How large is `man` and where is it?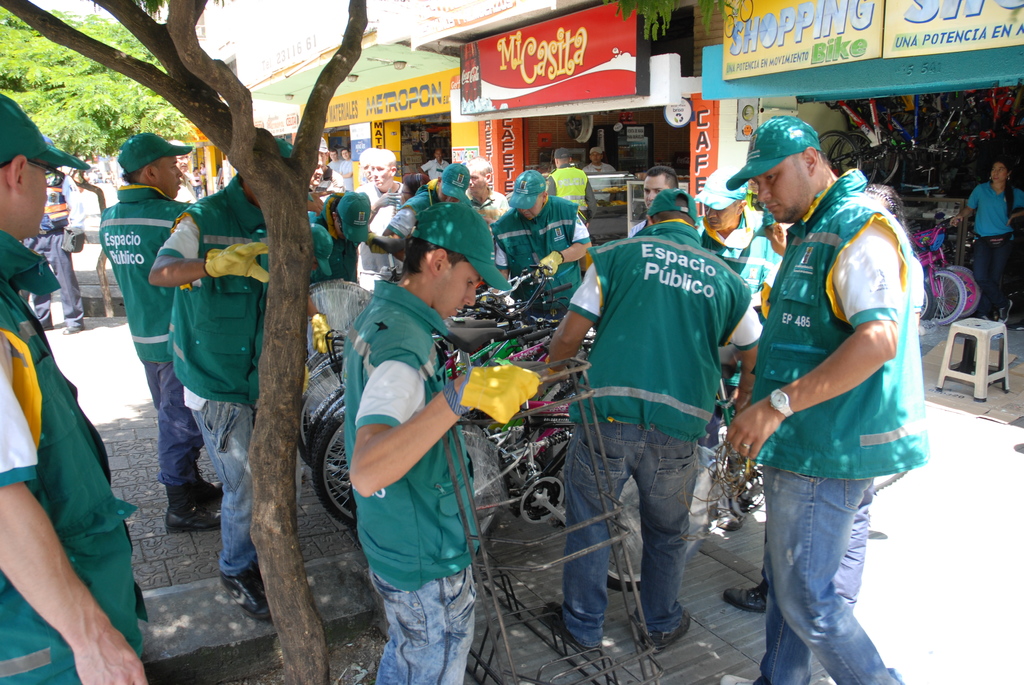
Bounding box: [left=336, top=146, right=355, bottom=187].
